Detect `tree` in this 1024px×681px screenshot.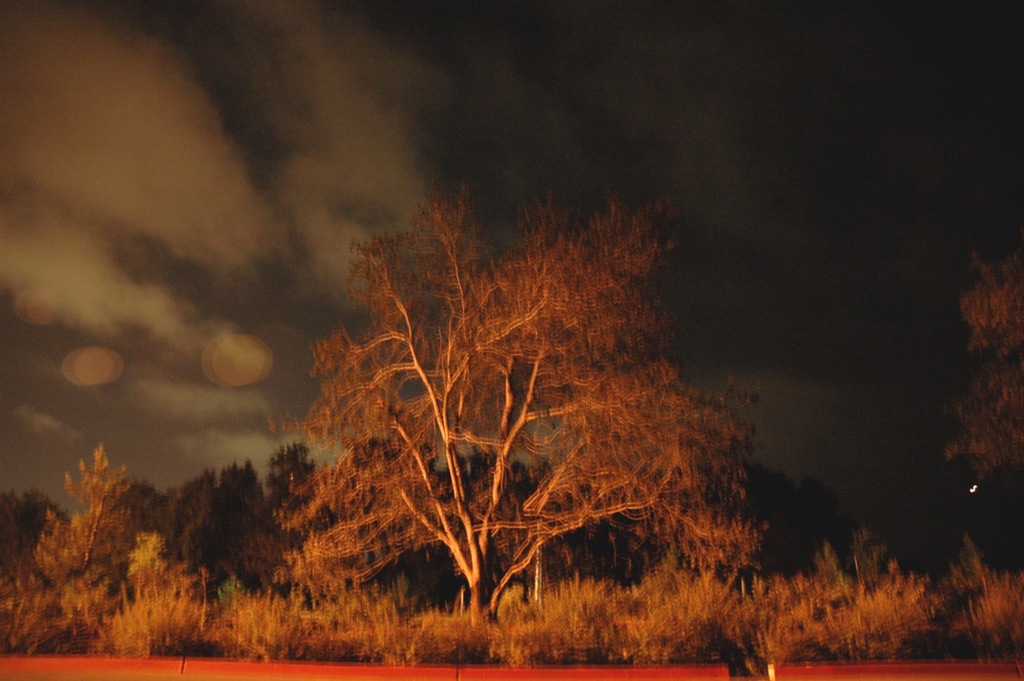
Detection: 287, 162, 717, 579.
